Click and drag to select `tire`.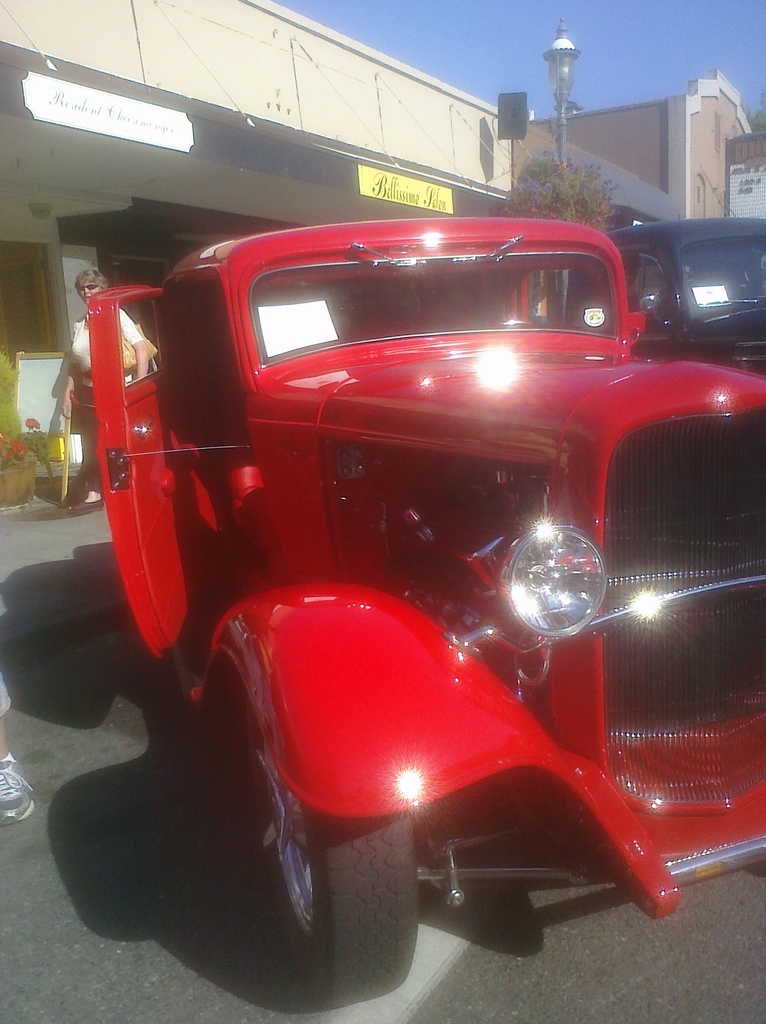
Selection: <region>232, 688, 420, 1012</region>.
